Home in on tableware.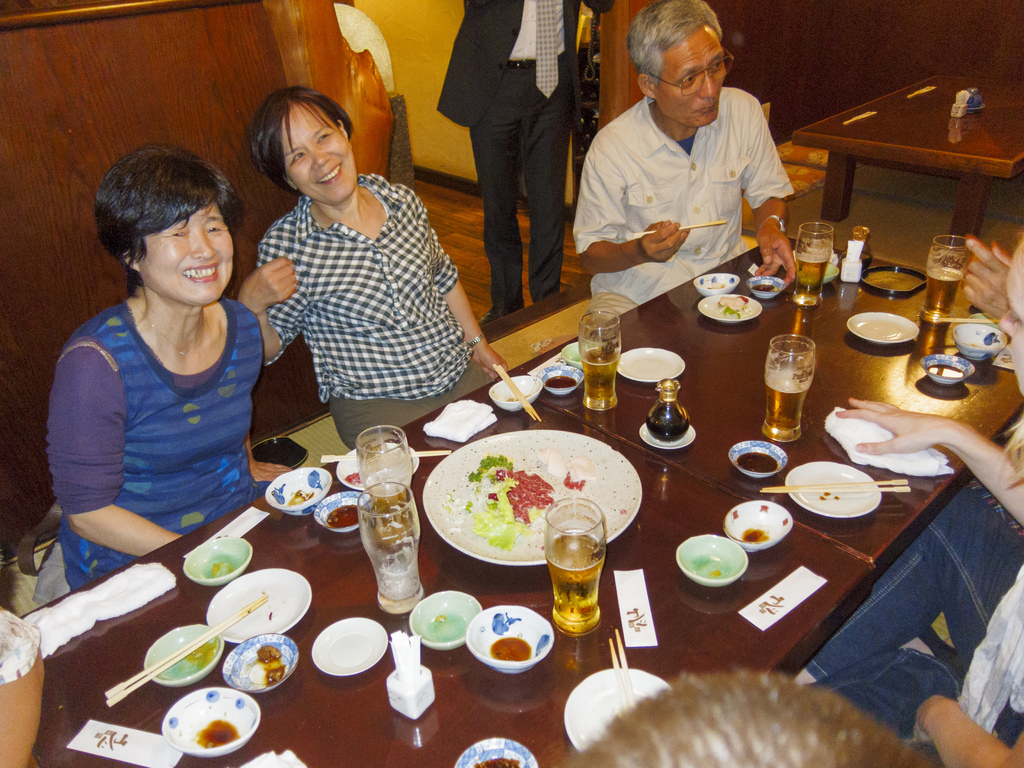
Homed in at (left=677, top=532, right=748, bottom=590).
